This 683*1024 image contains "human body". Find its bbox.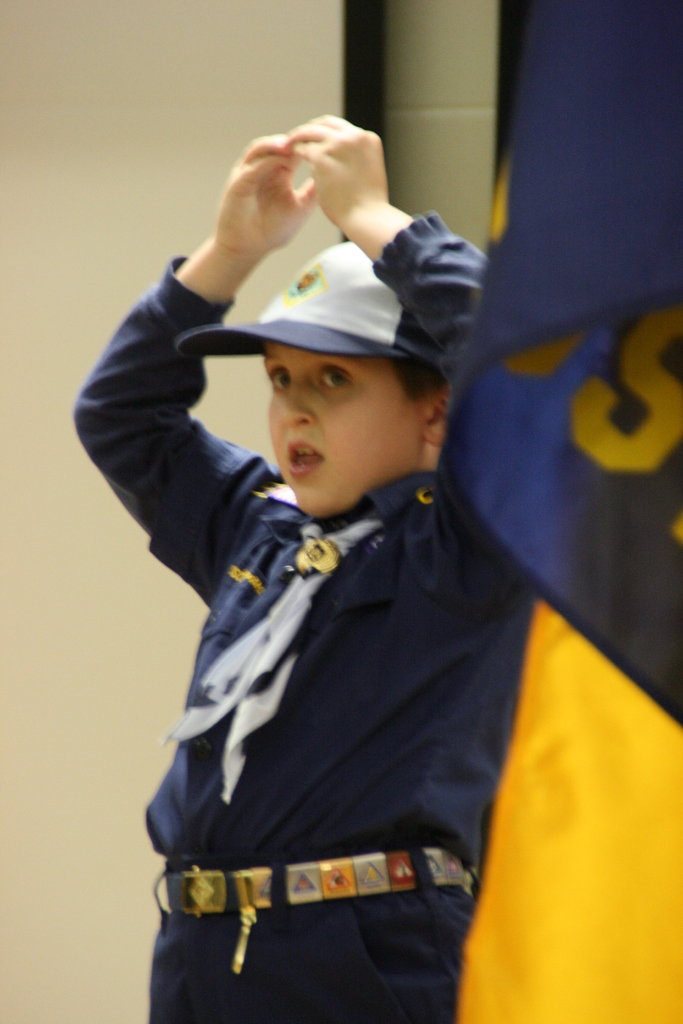
select_region(72, 121, 539, 1022).
